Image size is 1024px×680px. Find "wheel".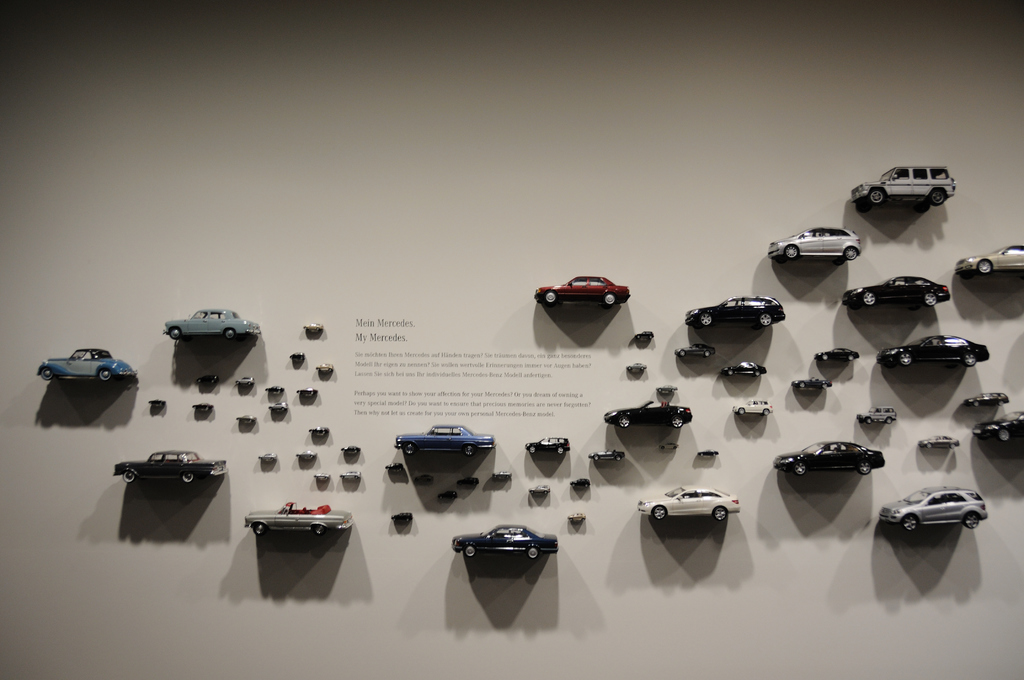
{"x1": 845, "y1": 247, "x2": 856, "y2": 260}.
